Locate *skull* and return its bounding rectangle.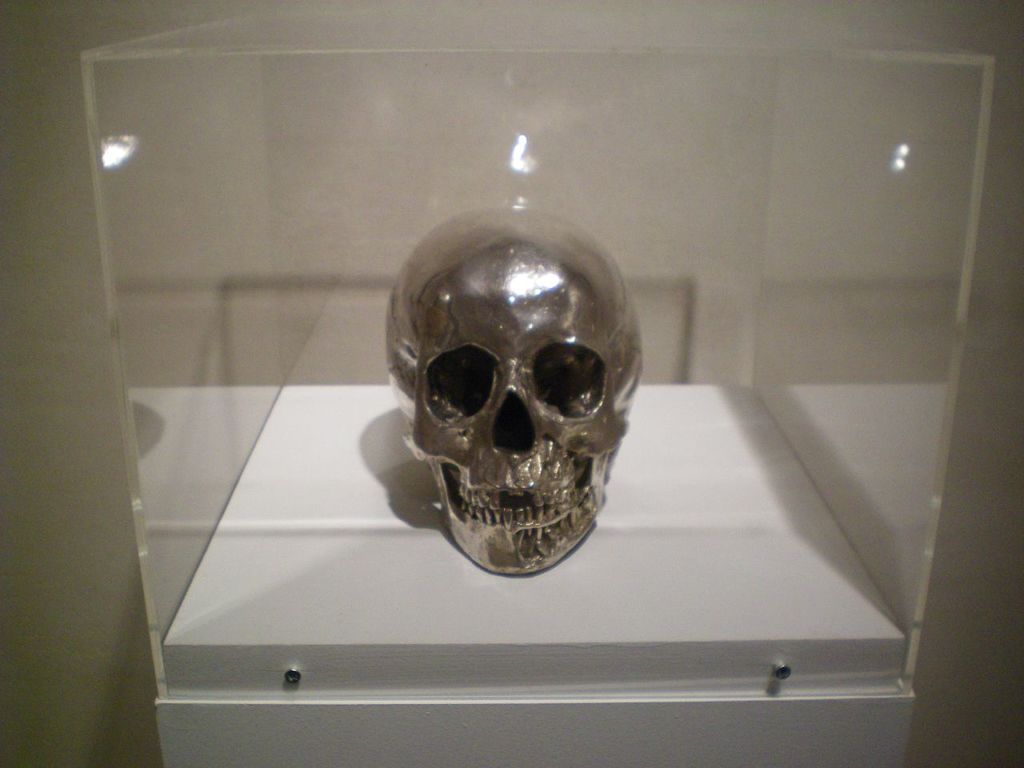
select_region(386, 208, 645, 574).
